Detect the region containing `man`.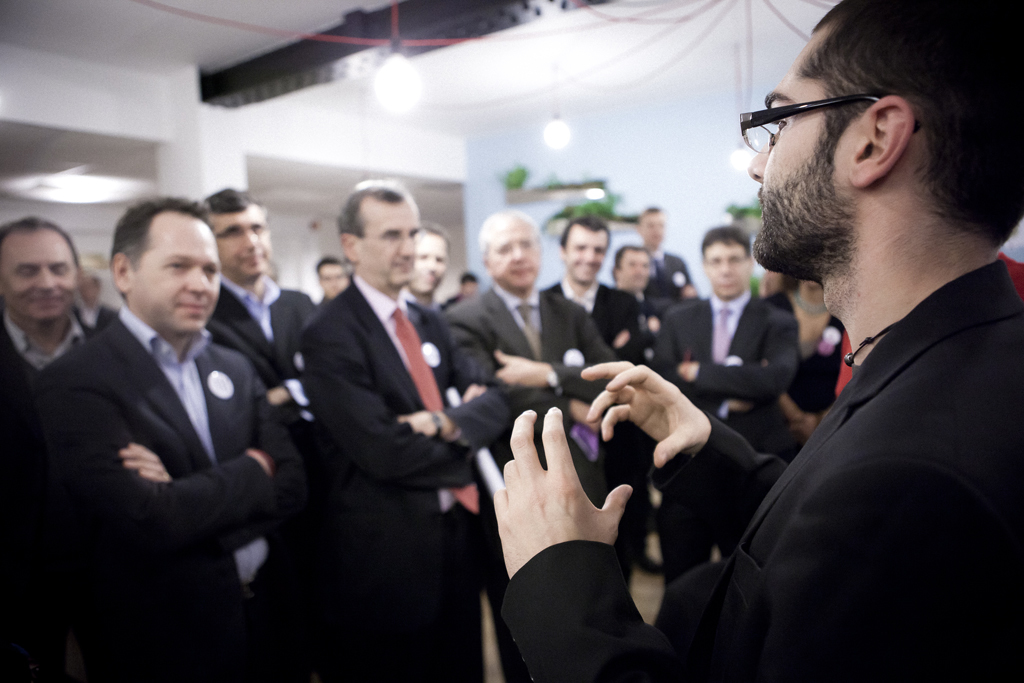
l=492, t=0, r=1023, b=682.
